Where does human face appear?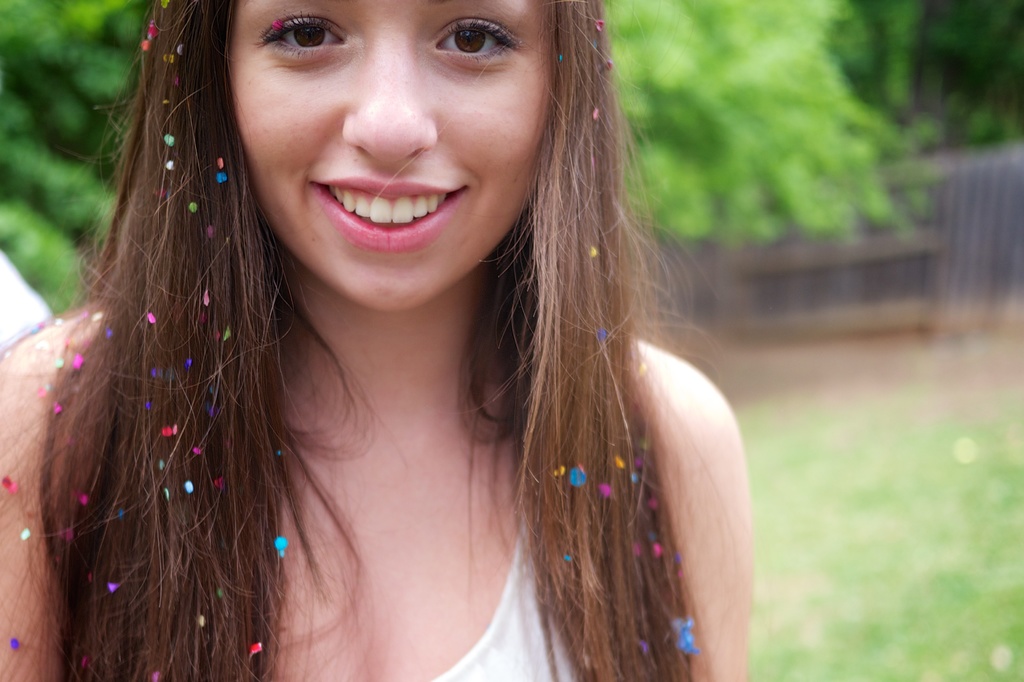
Appears at detection(225, 0, 555, 313).
